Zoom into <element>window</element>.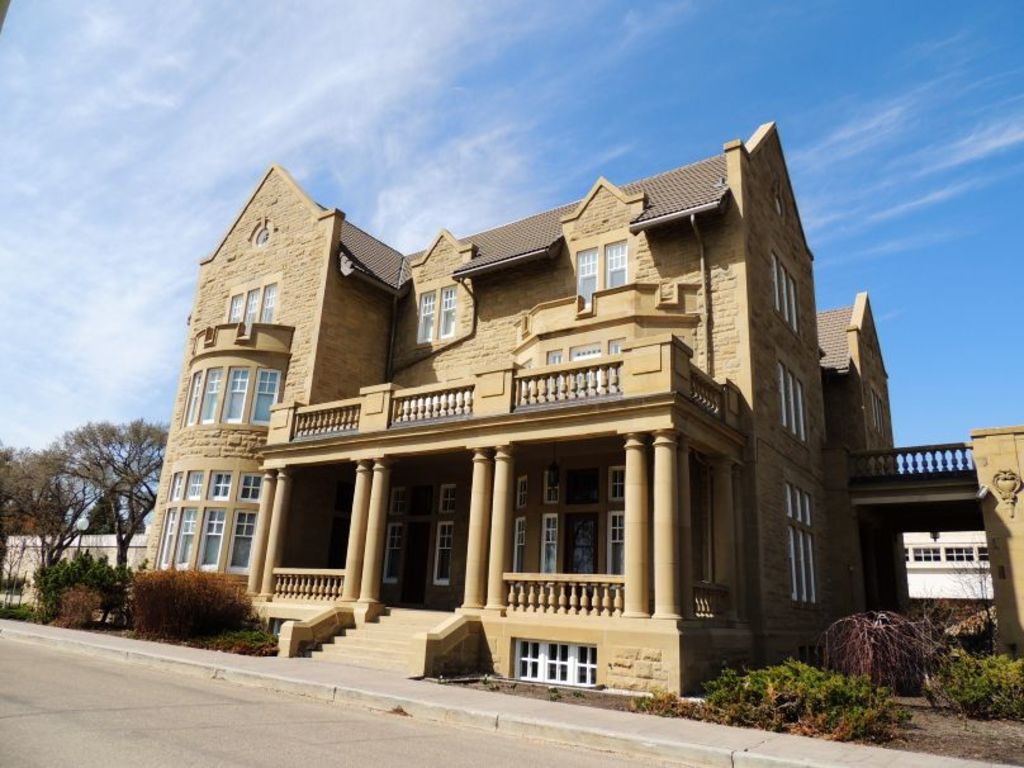
Zoom target: crop(980, 542, 995, 565).
